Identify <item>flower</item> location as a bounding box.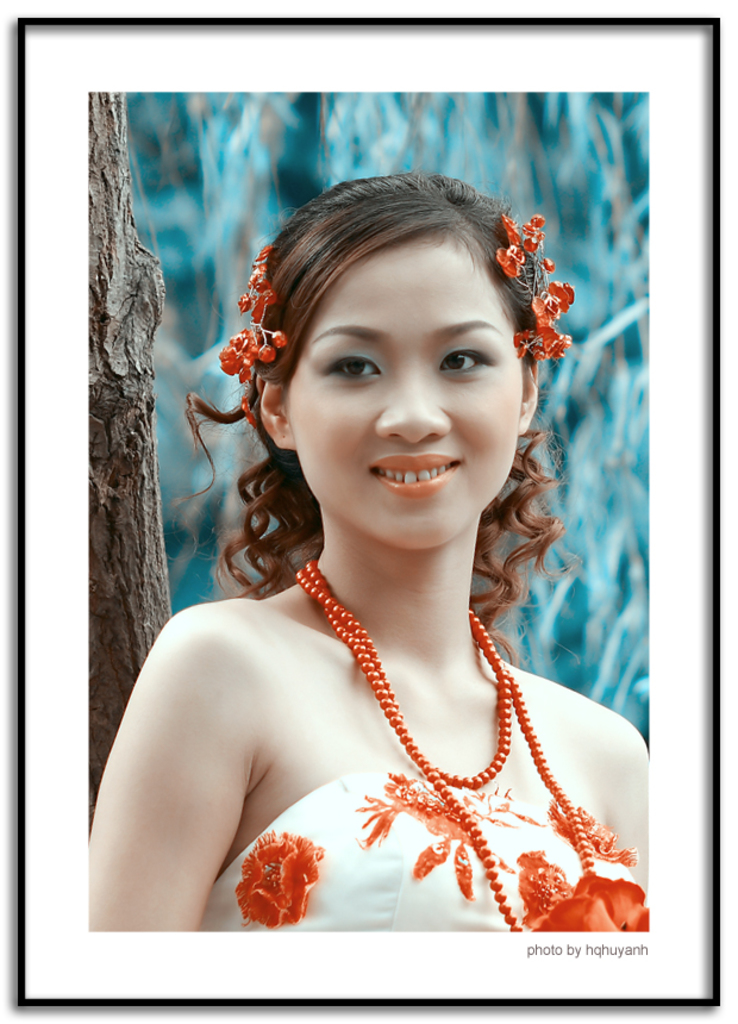
left=231, top=833, right=337, bottom=912.
